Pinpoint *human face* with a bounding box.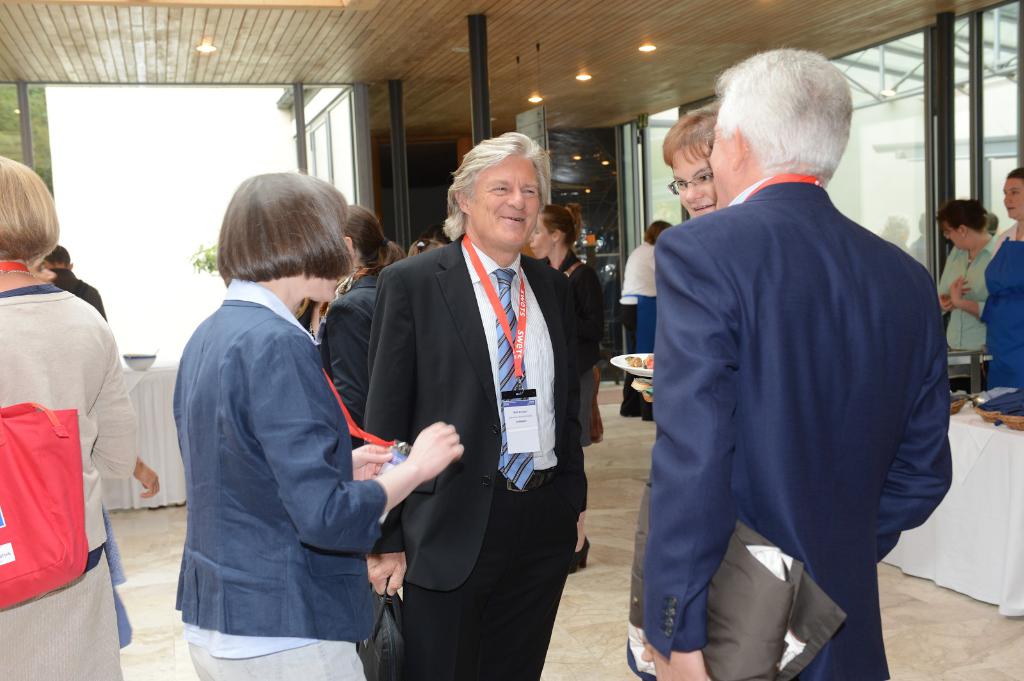
943 214 968 252.
